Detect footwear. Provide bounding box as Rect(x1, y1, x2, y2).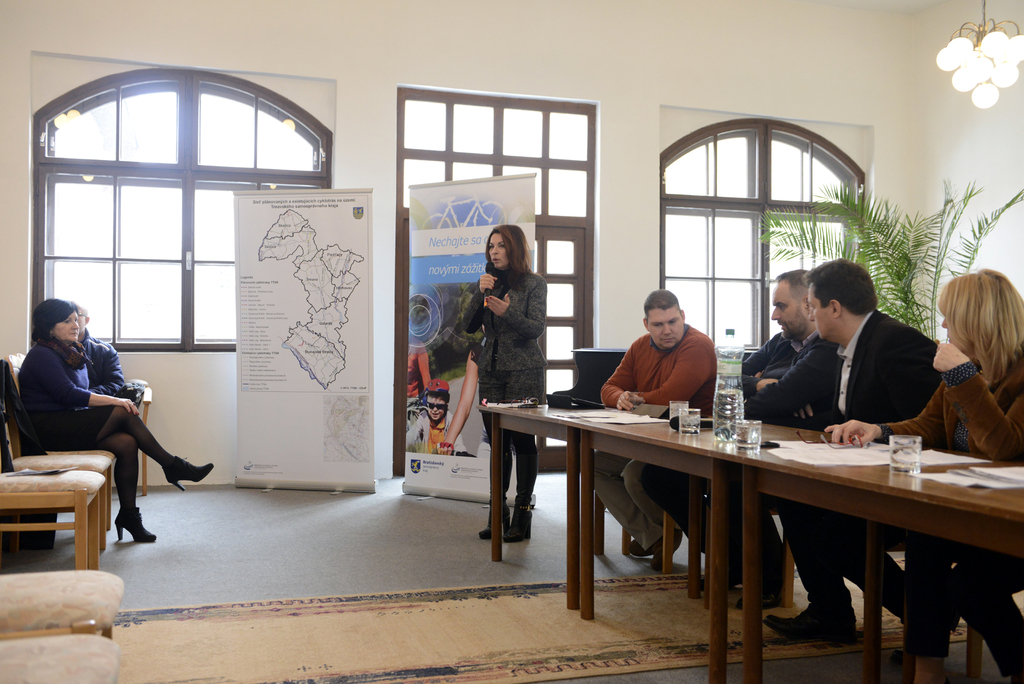
Rect(503, 495, 536, 546).
